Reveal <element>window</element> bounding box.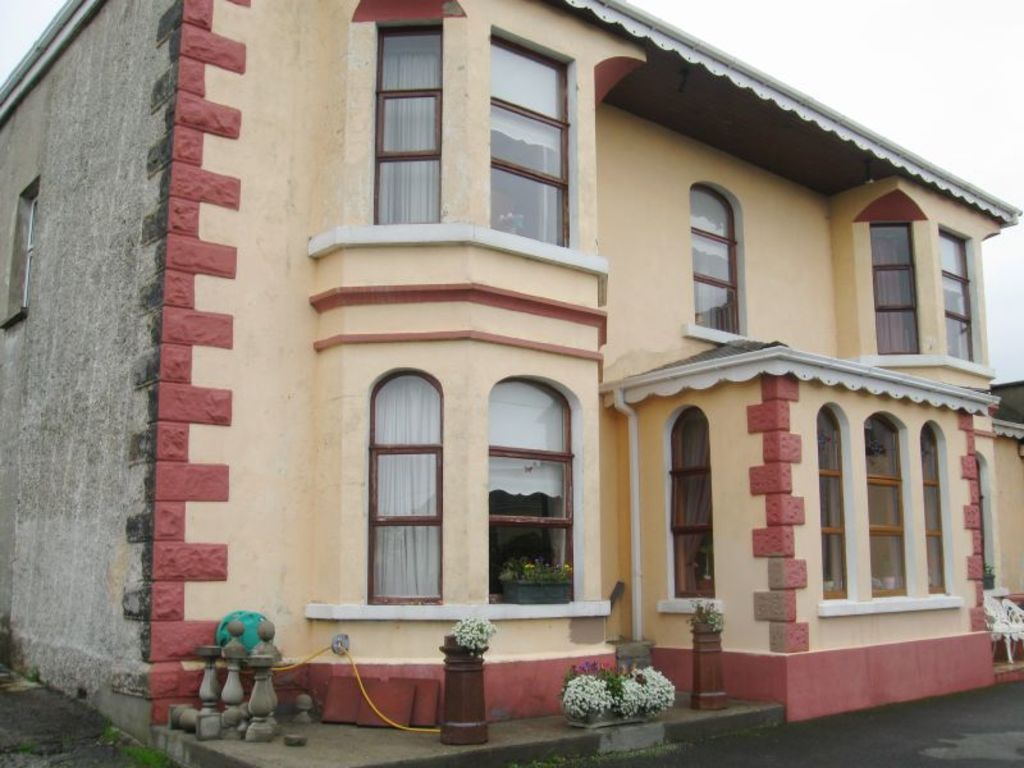
Revealed: pyautogui.locateOnScreen(375, 23, 445, 221).
